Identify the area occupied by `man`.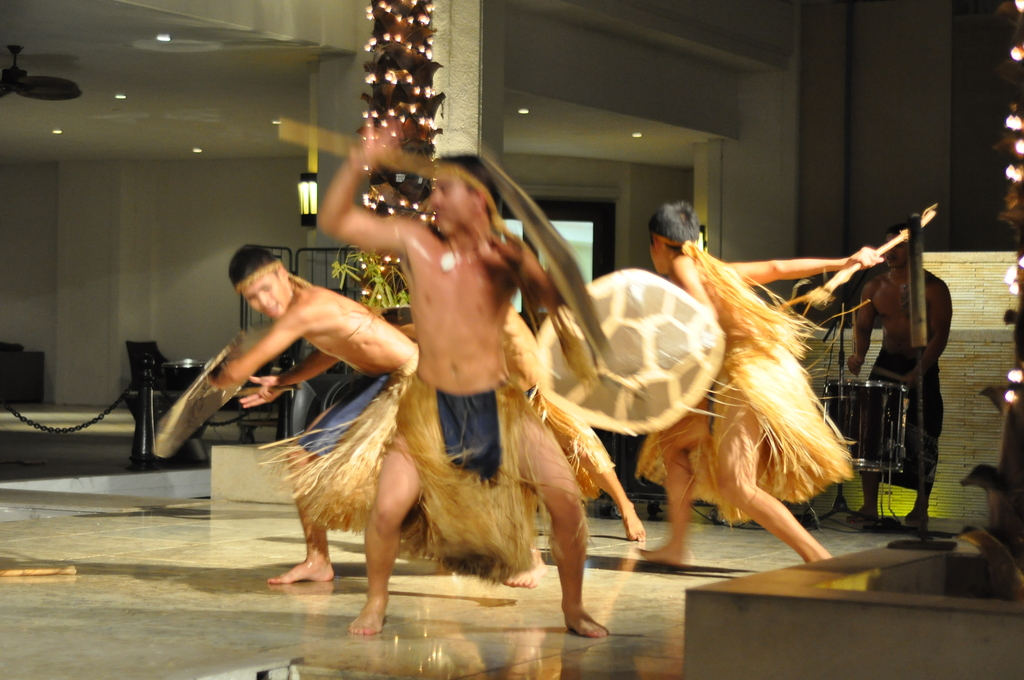
Area: 847, 224, 950, 521.
